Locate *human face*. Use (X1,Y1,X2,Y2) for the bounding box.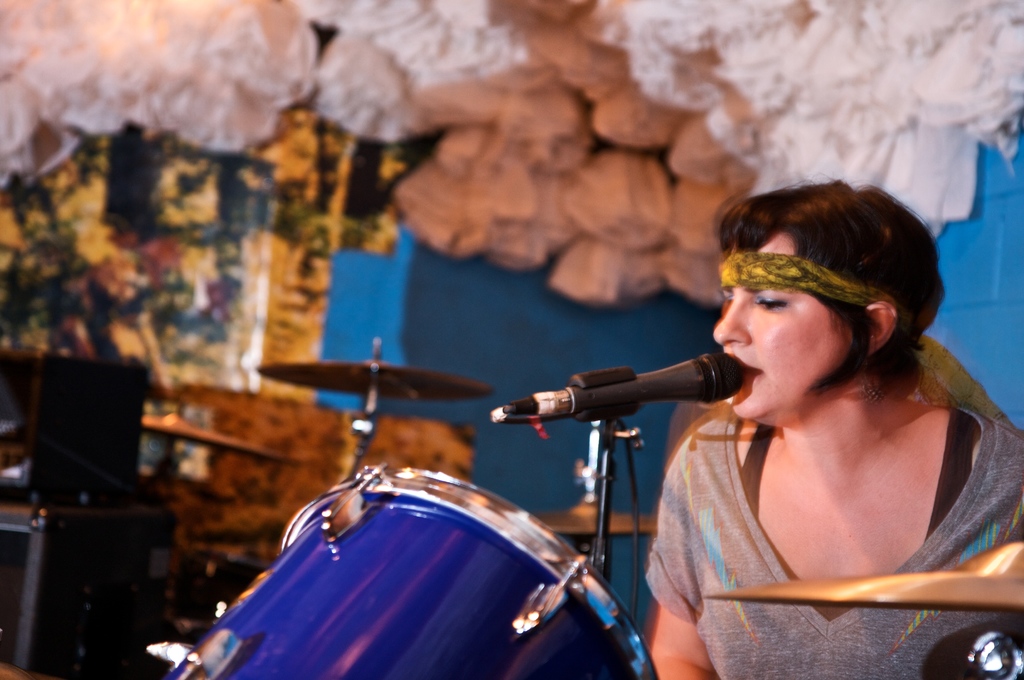
(712,230,854,416).
